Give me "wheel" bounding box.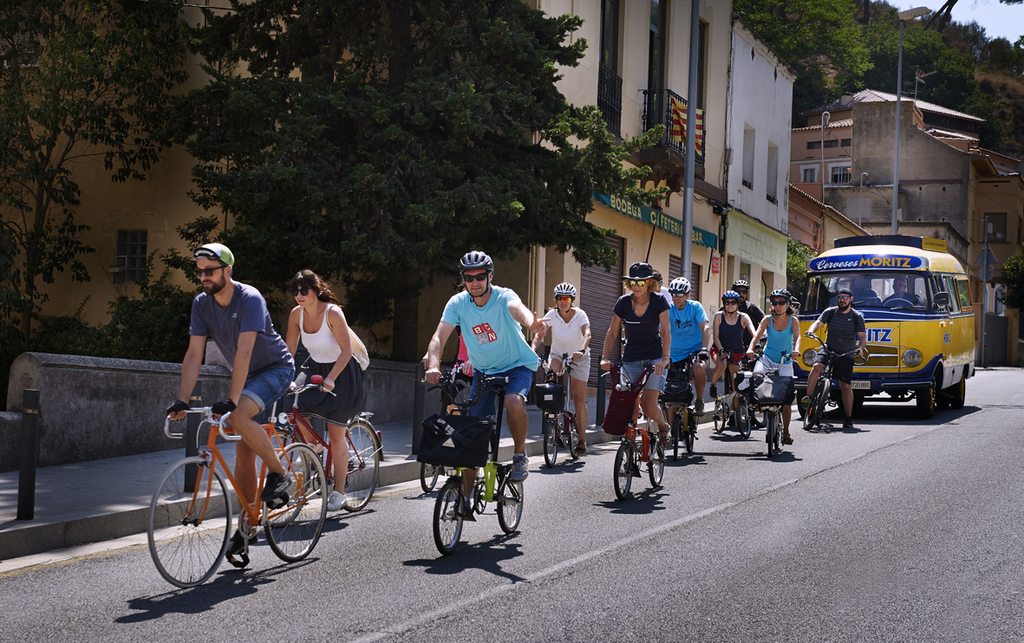
(753,410,765,427).
